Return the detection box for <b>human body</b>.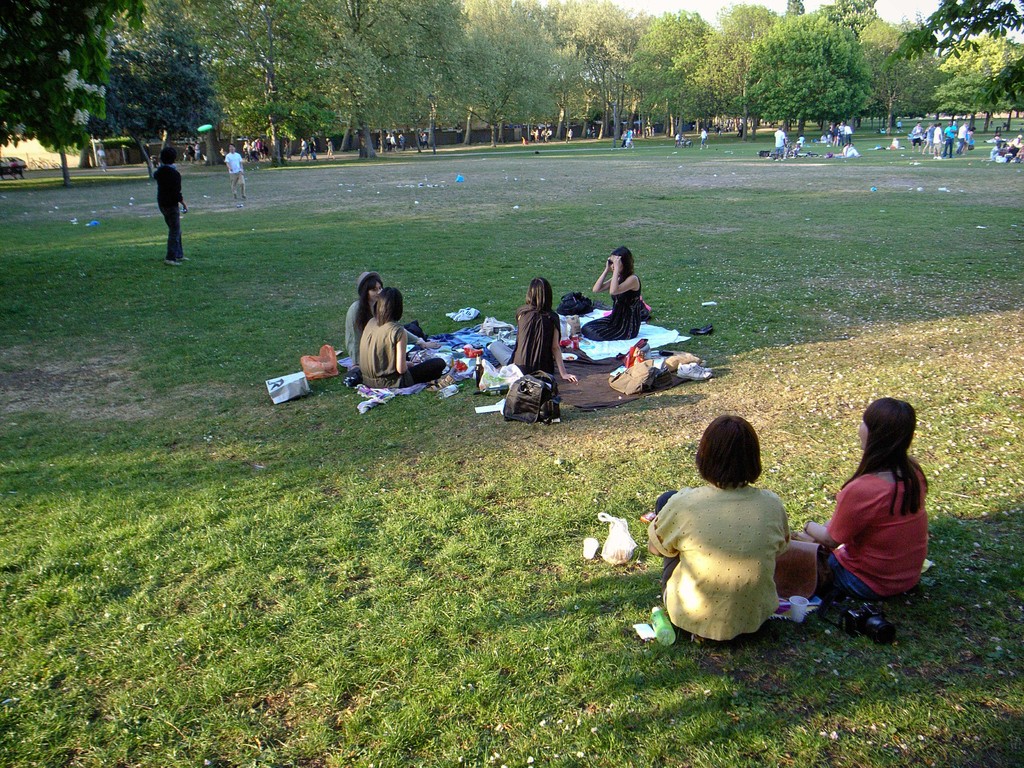
rect(638, 414, 796, 651).
